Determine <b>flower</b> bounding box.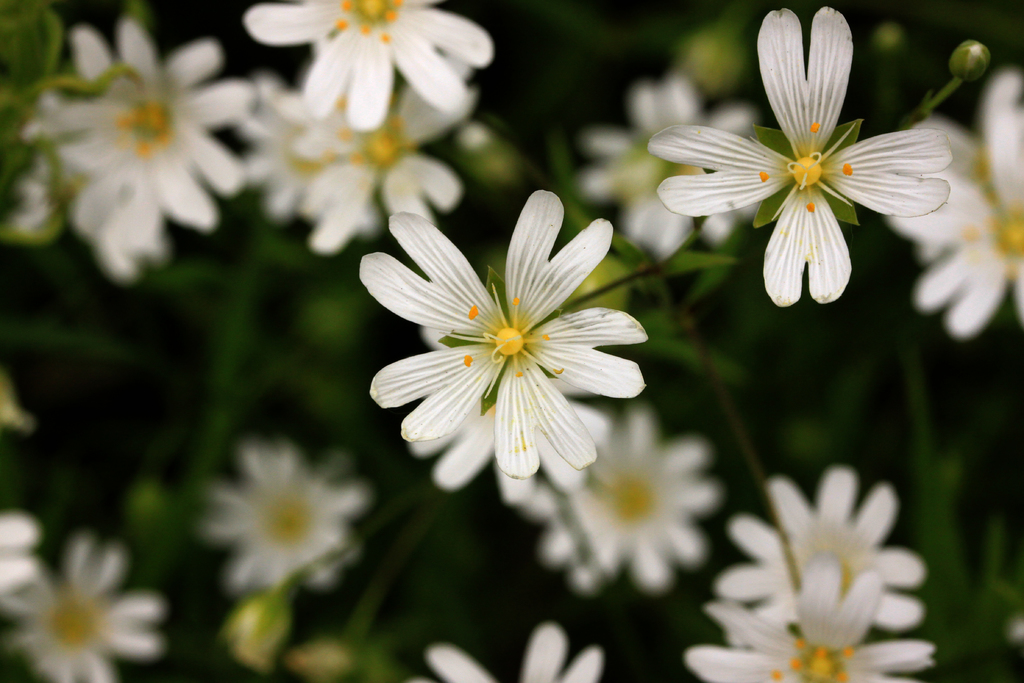
Determined: {"x1": 892, "y1": 66, "x2": 1023, "y2": 339}.
